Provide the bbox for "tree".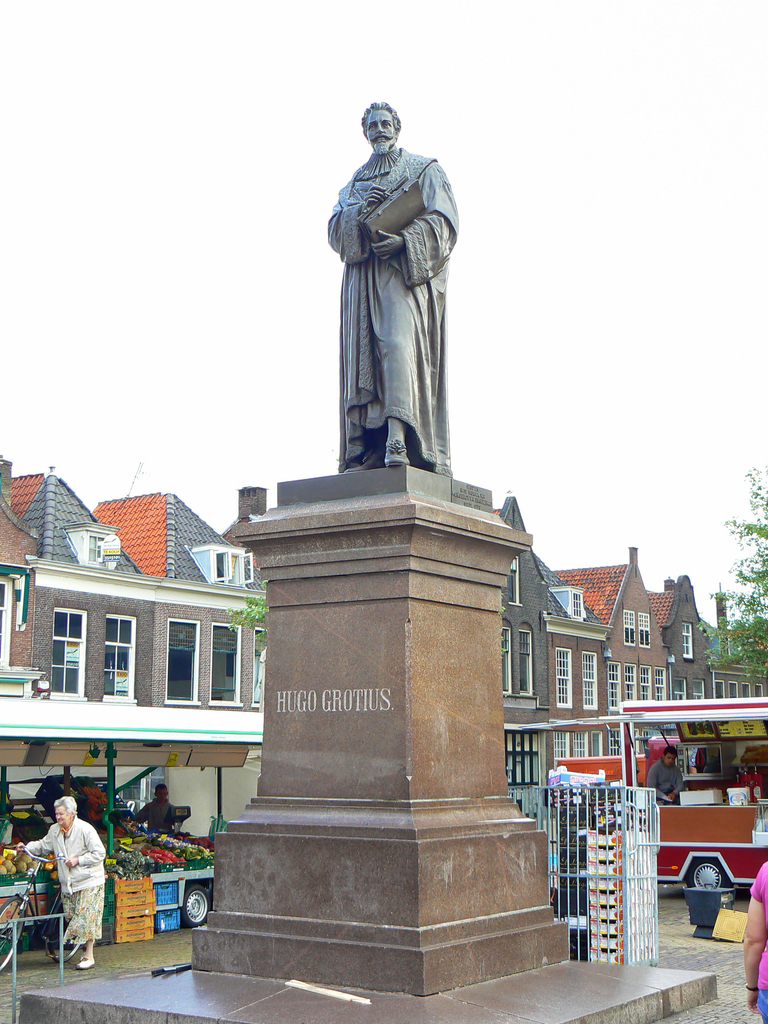
699:461:767:687.
